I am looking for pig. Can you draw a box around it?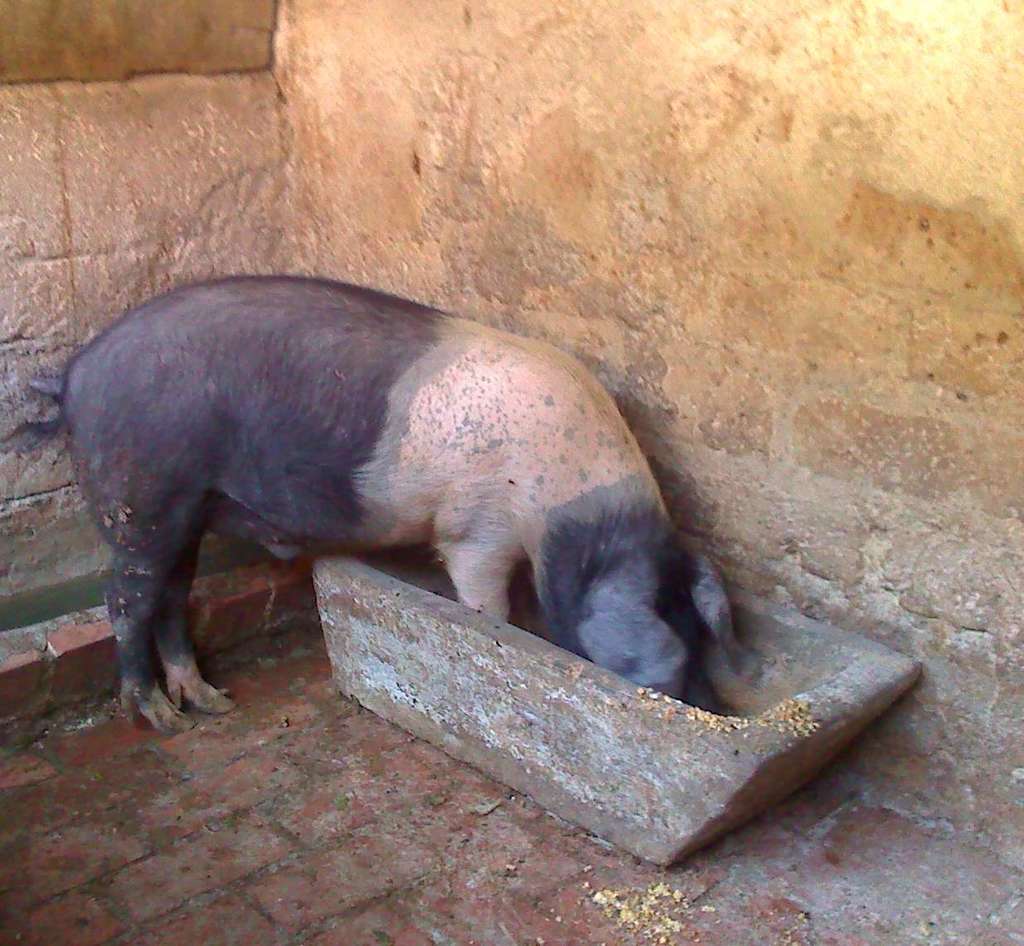
Sure, the bounding box is 16, 271, 737, 737.
